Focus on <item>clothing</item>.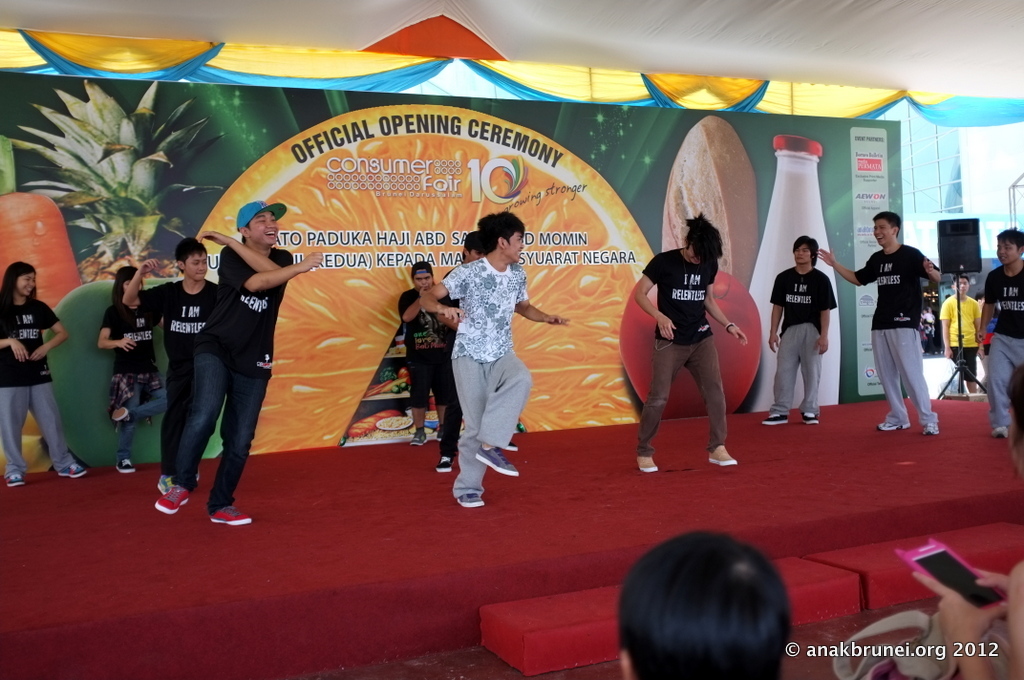
Focused at detection(920, 308, 937, 353).
